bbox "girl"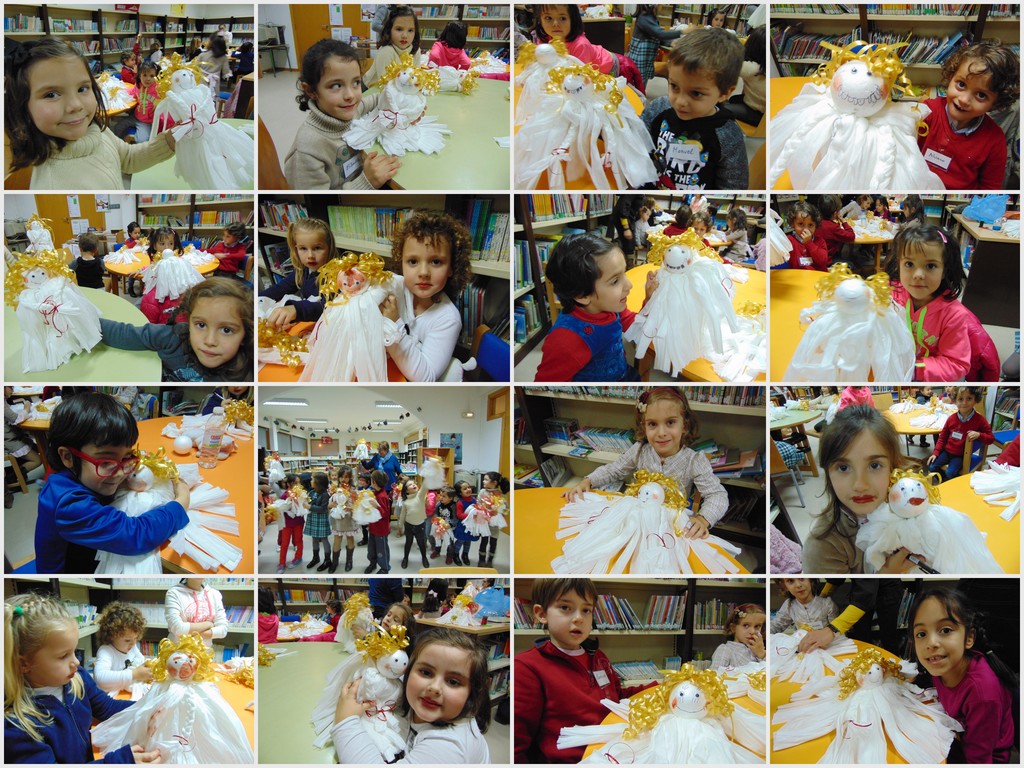
(361, 8, 425, 85)
